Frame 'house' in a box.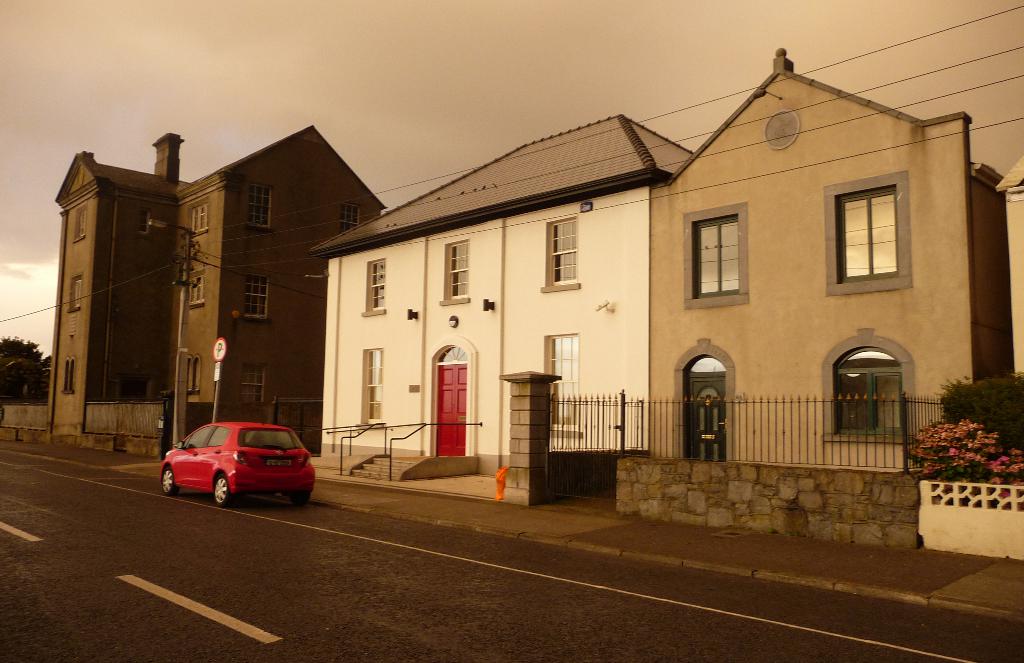
bbox=(58, 132, 369, 451).
